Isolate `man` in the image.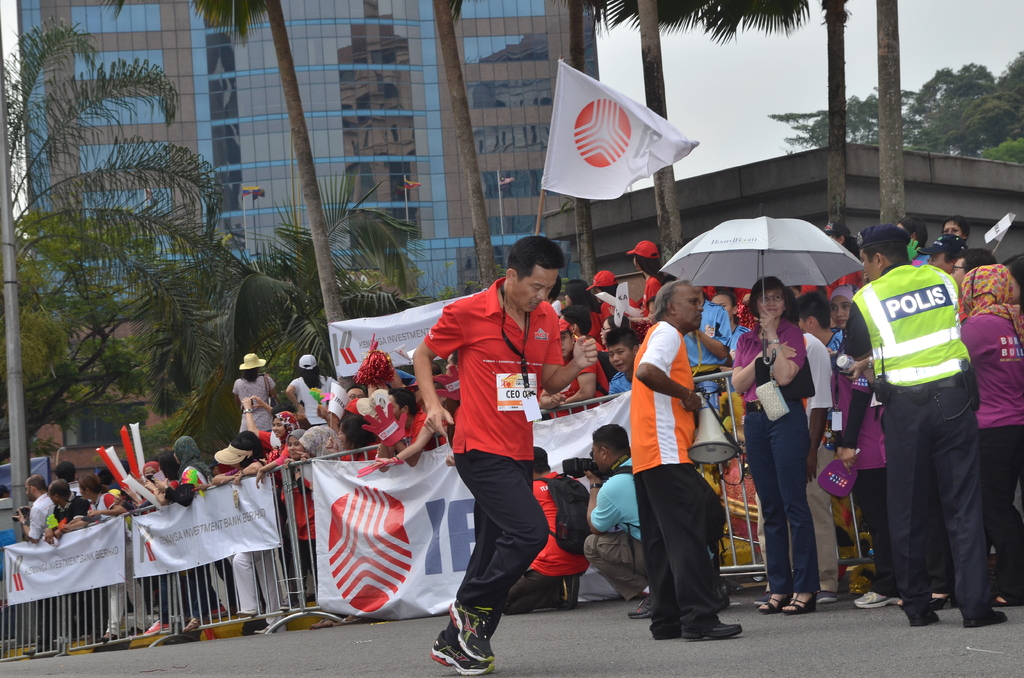
Isolated region: bbox=(6, 476, 53, 654).
